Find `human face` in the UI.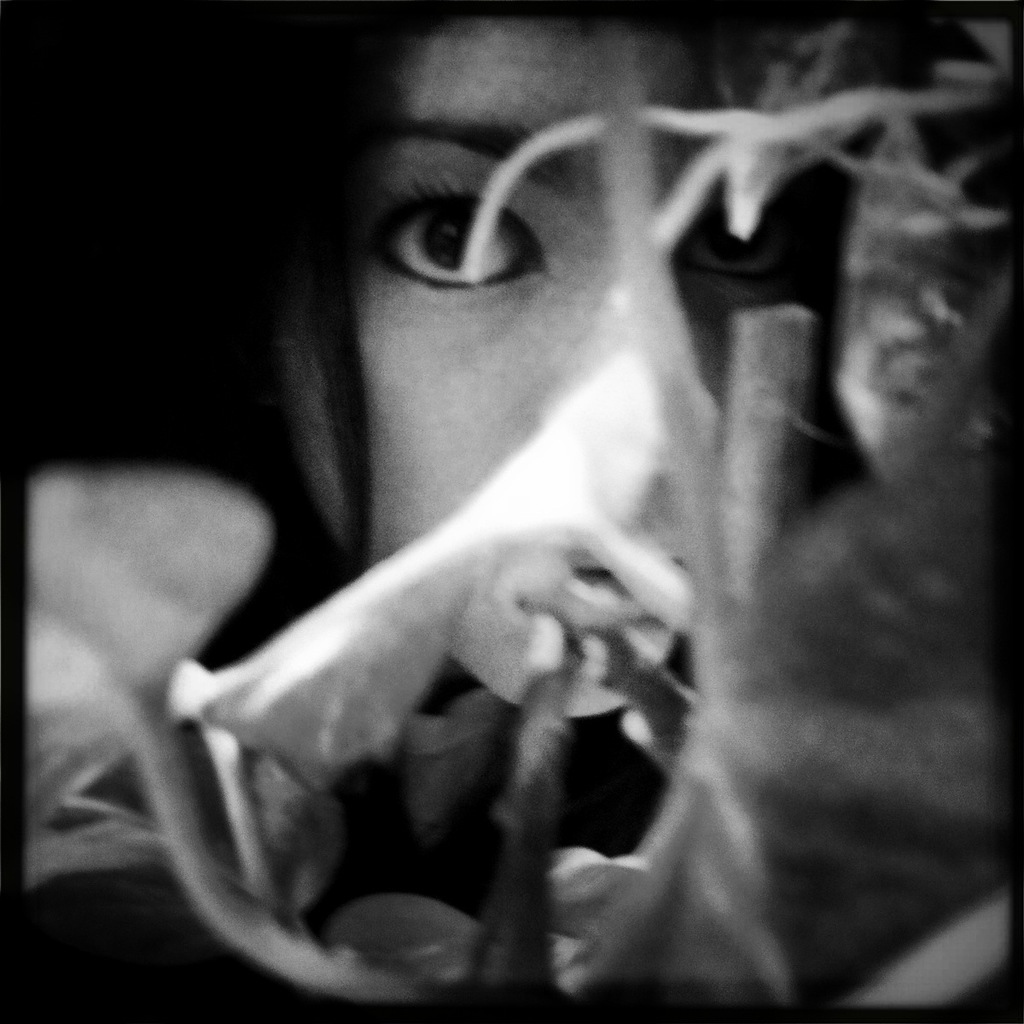
UI element at <region>295, 26, 852, 720</region>.
